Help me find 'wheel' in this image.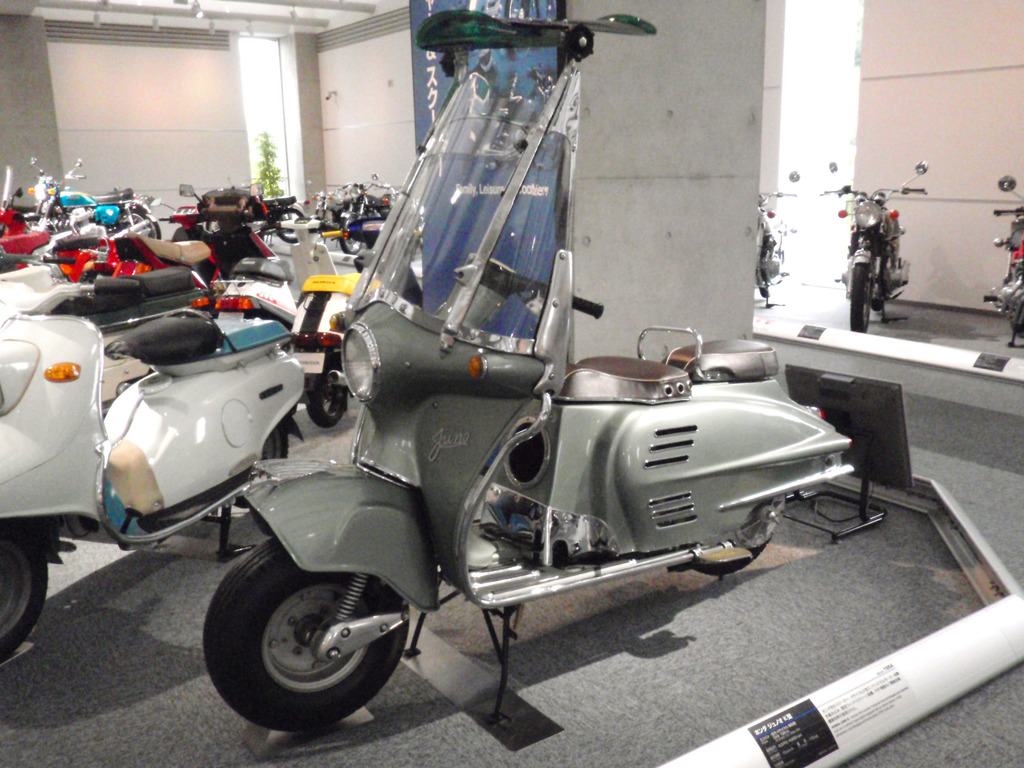
Found it: rect(299, 340, 360, 424).
